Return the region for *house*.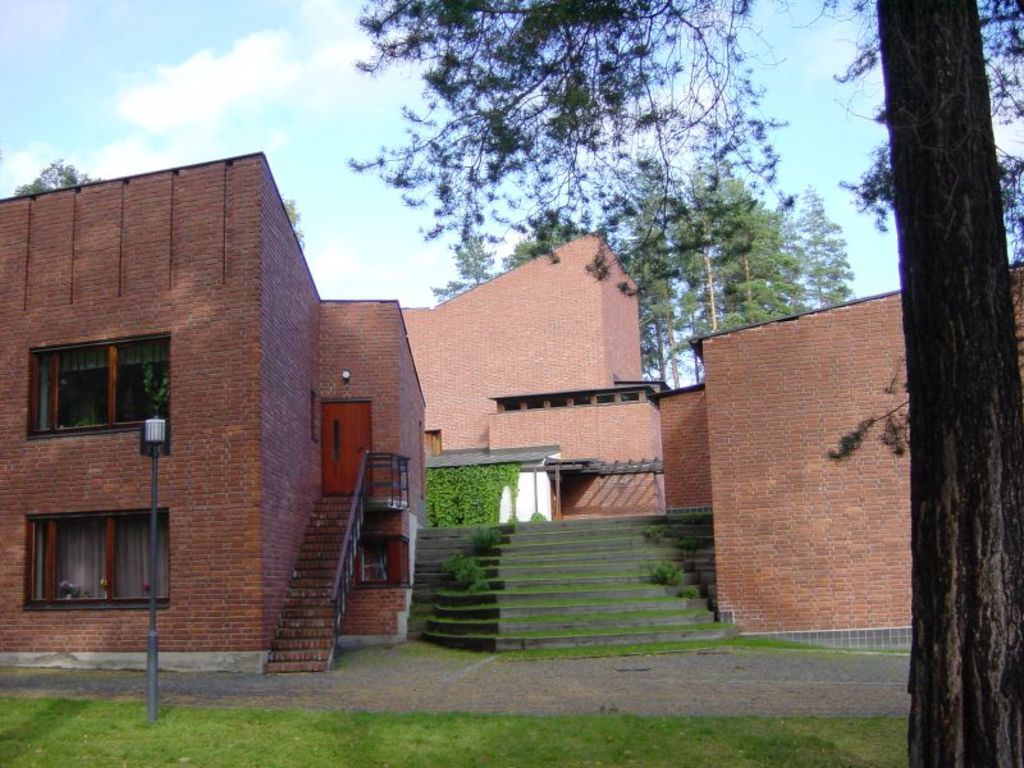
x1=0 y1=151 x2=1023 y2=675.
